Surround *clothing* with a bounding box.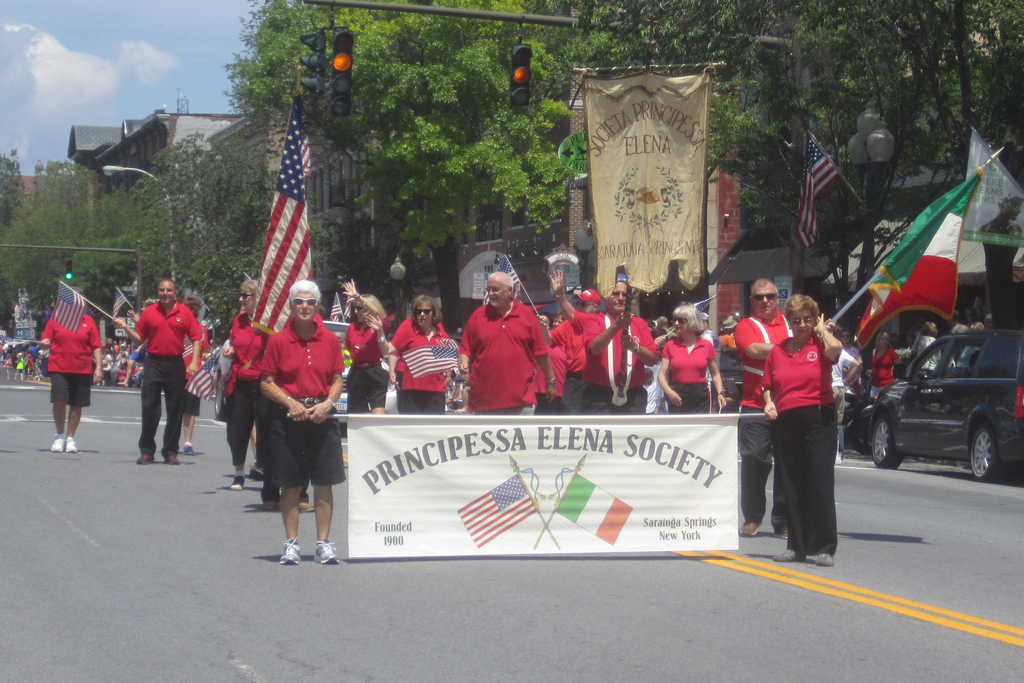
pyautogui.locateOnScreen(718, 327, 732, 355).
